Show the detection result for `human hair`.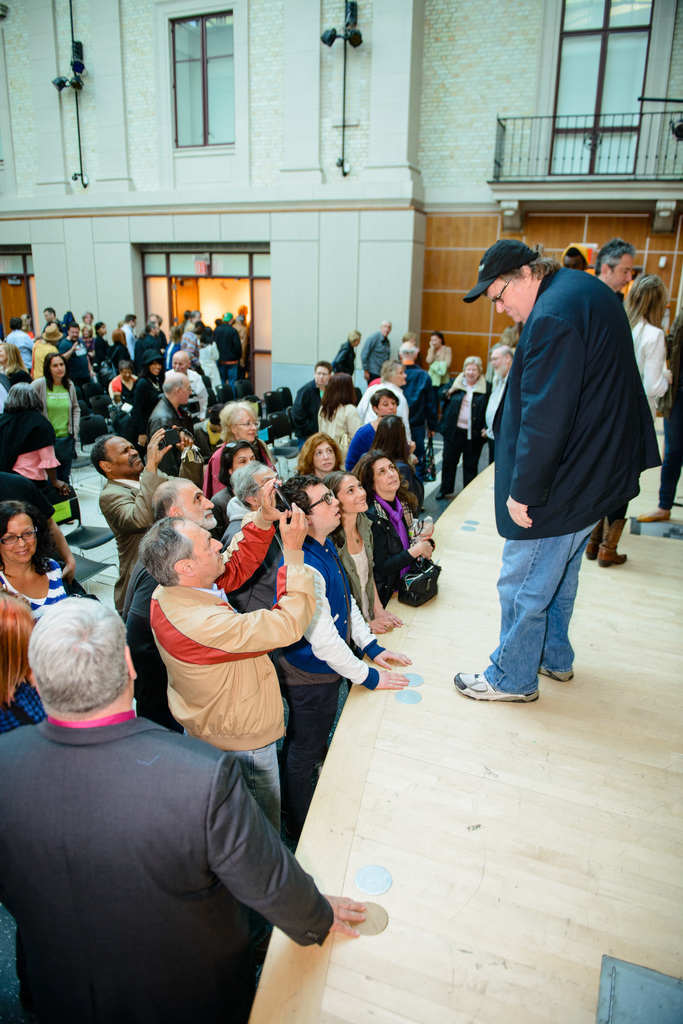
{"x1": 136, "y1": 358, "x2": 165, "y2": 380}.
